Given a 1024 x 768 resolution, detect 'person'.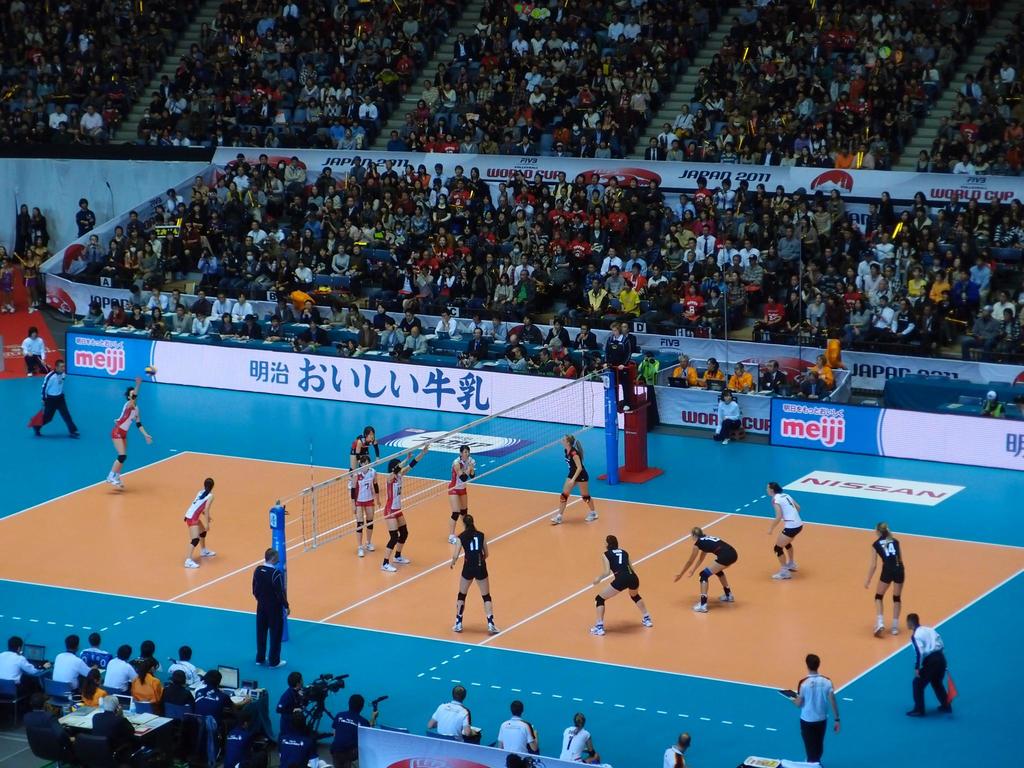
449, 446, 481, 515.
